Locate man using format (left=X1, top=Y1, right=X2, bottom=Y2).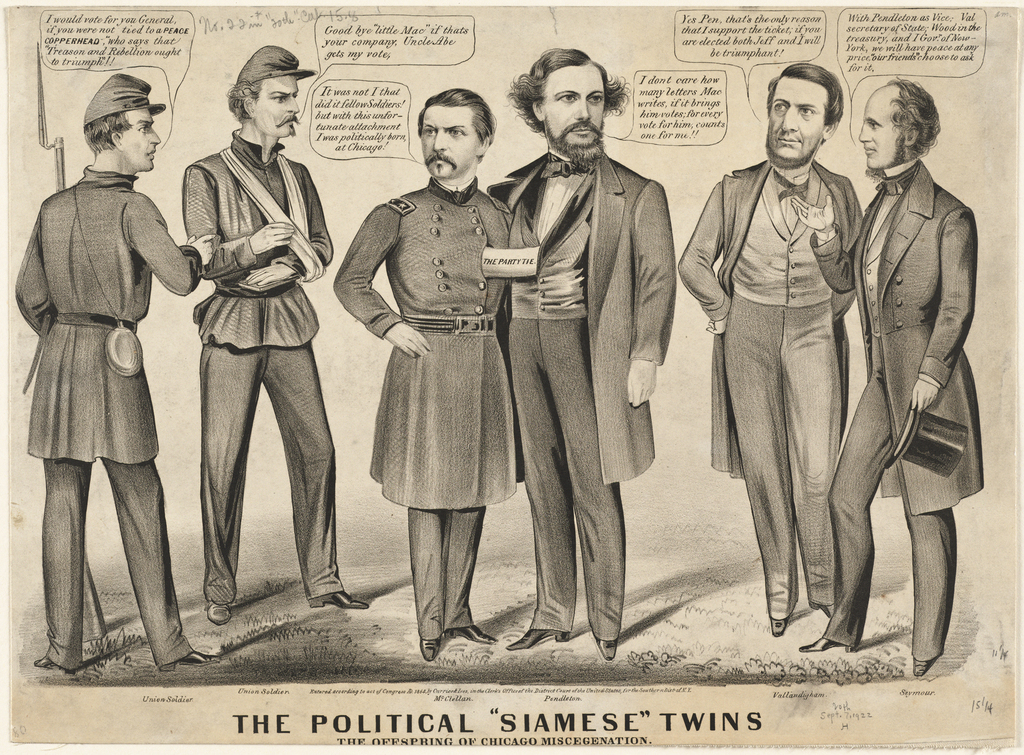
(left=334, top=88, right=518, bottom=661).
